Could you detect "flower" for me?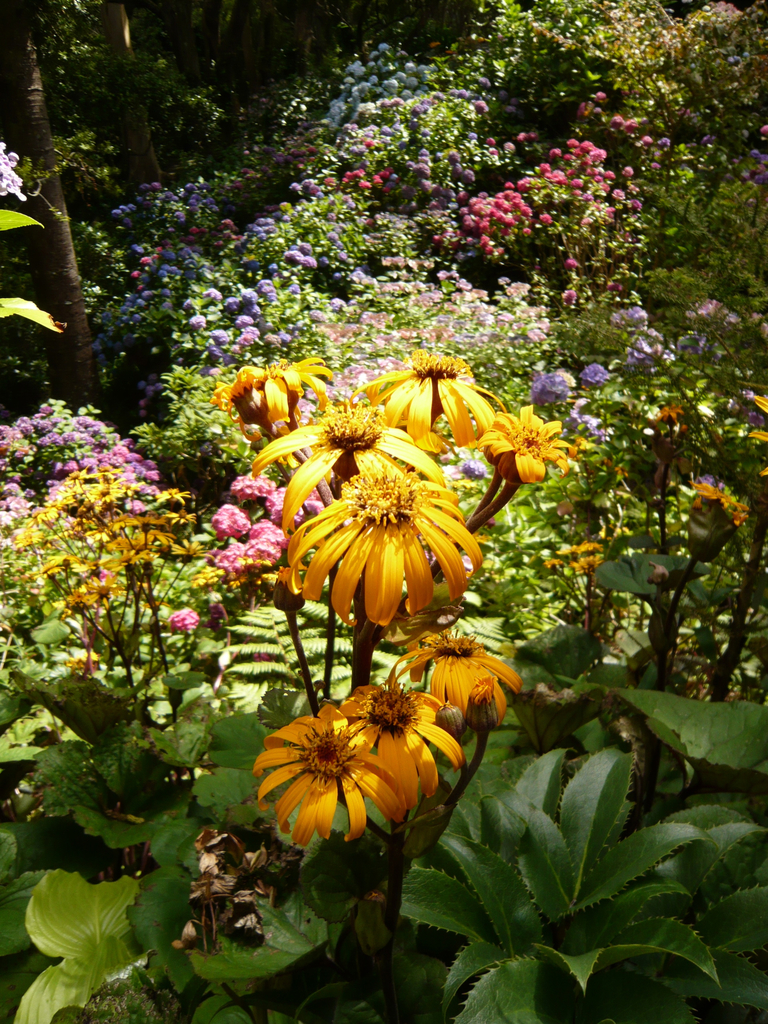
Detection result: [271, 714, 408, 851].
